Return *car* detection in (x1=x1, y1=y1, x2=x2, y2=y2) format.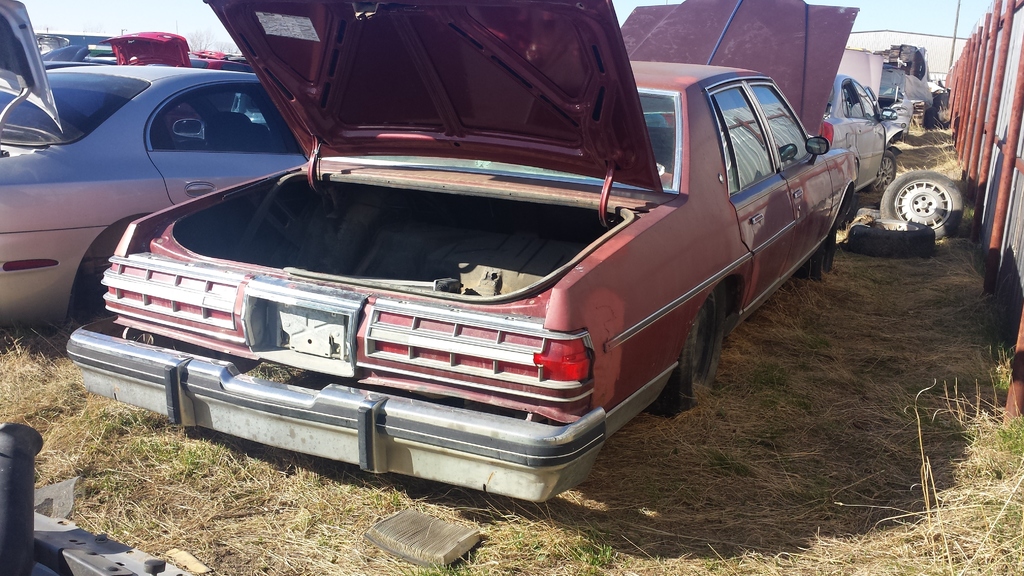
(x1=880, y1=72, x2=913, y2=146).
